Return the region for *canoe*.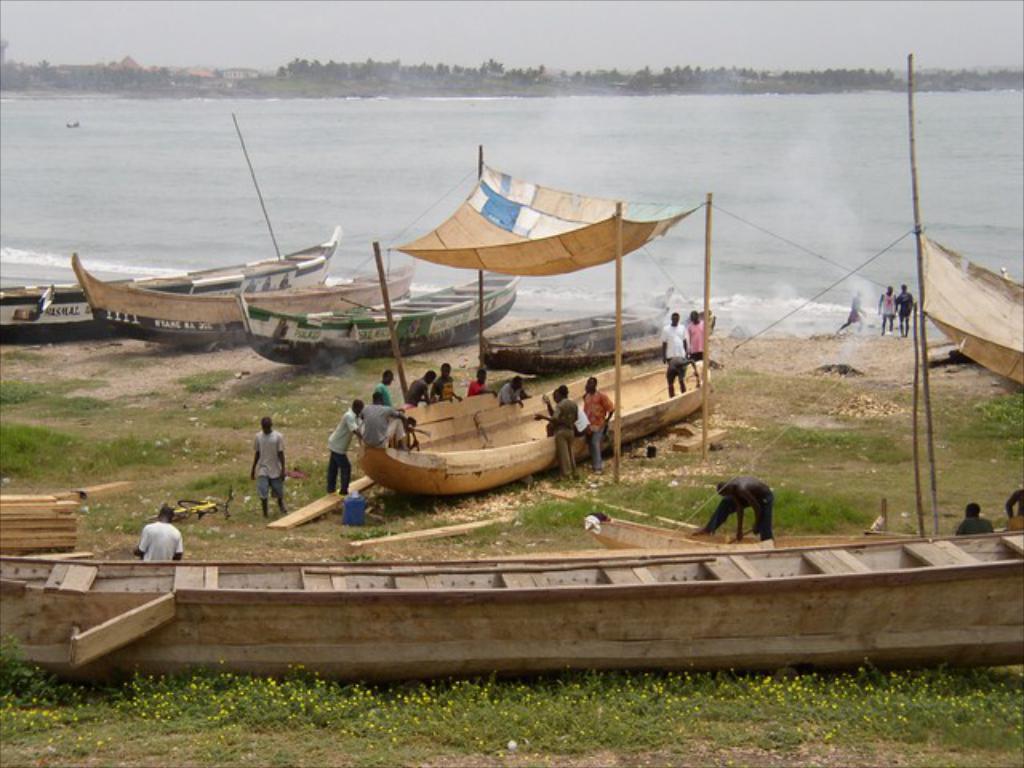
box=[72, 253, 429, 349].
